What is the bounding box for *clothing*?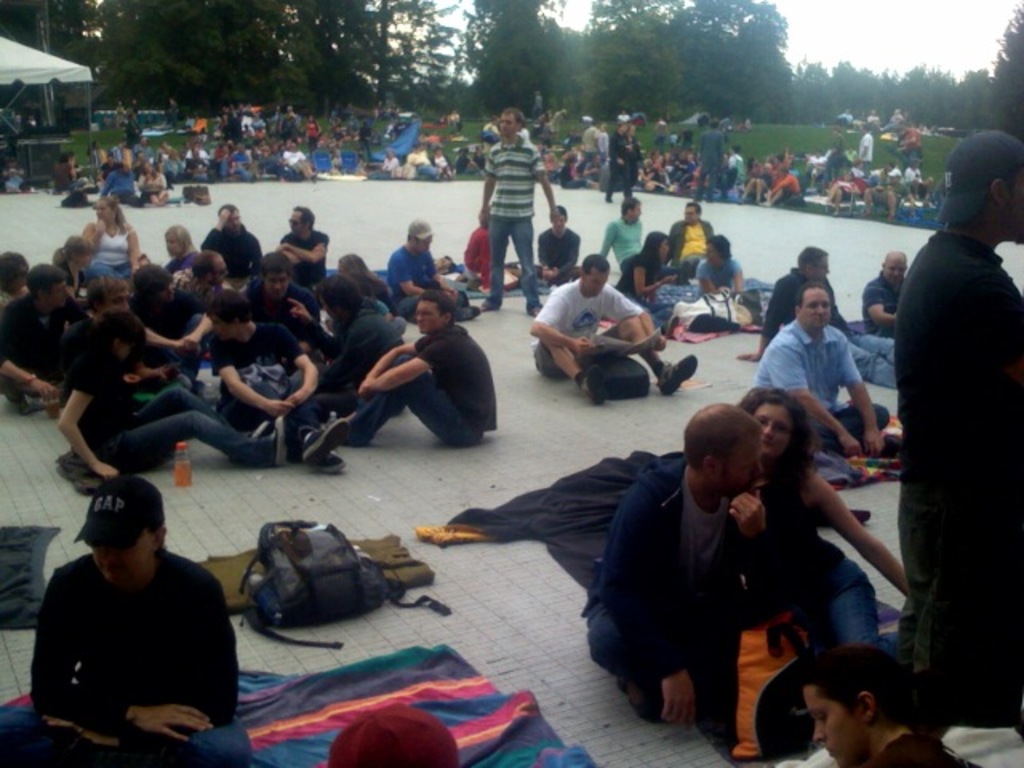
x1=202 y1=314 x2=309 y2=440.
